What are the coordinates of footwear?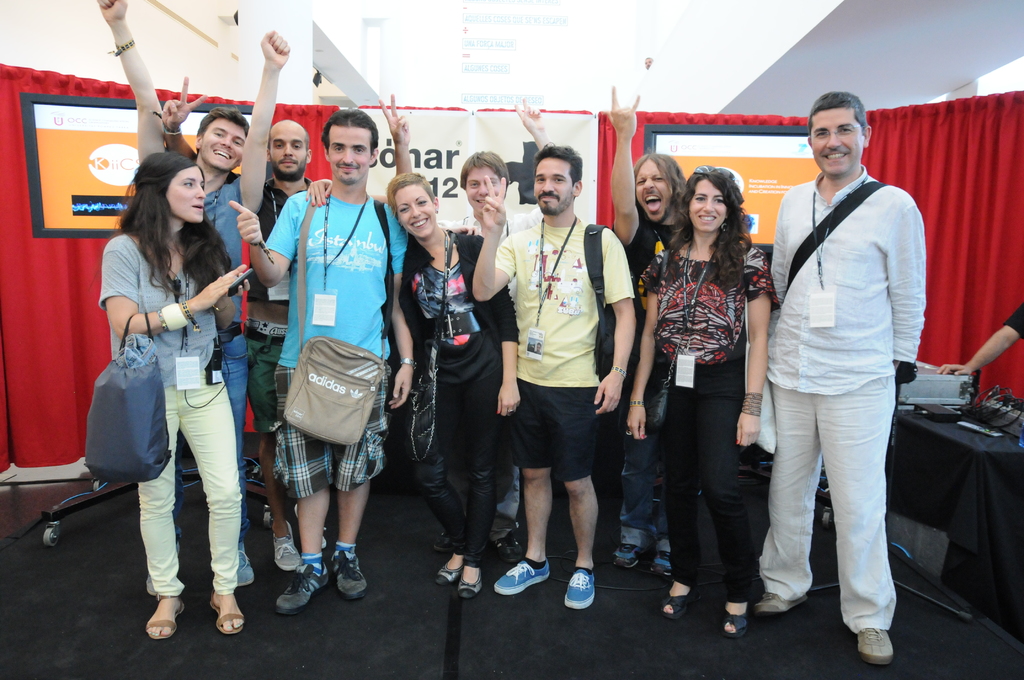
753, 591, 810, 619.
